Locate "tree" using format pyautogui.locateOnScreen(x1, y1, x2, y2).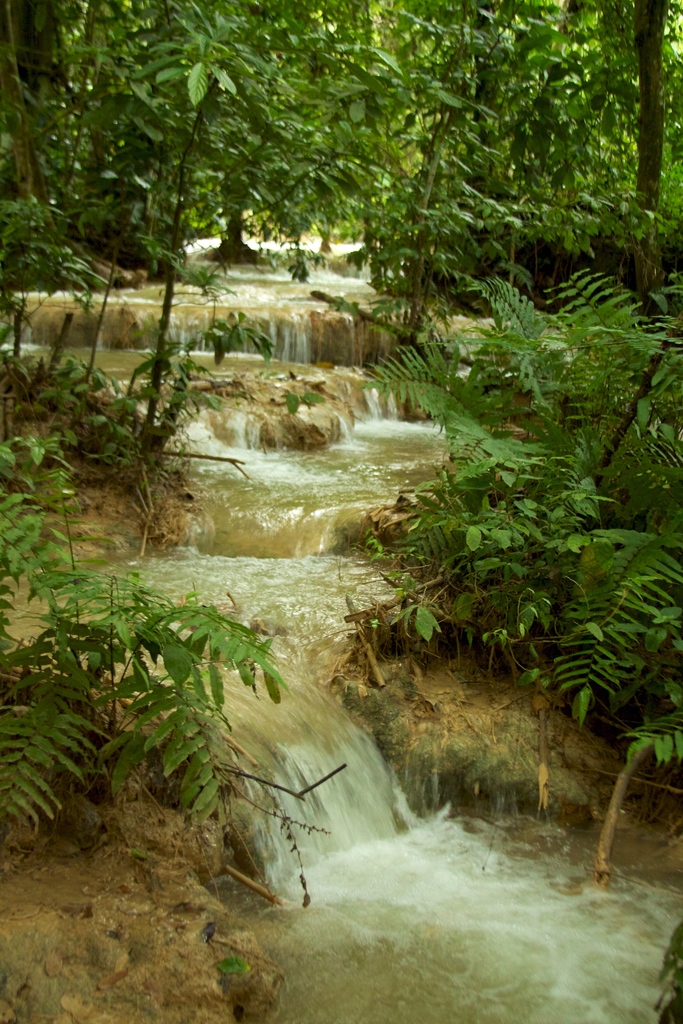
pyautogui.locateOnScreen(212, 0, 394, 260).
